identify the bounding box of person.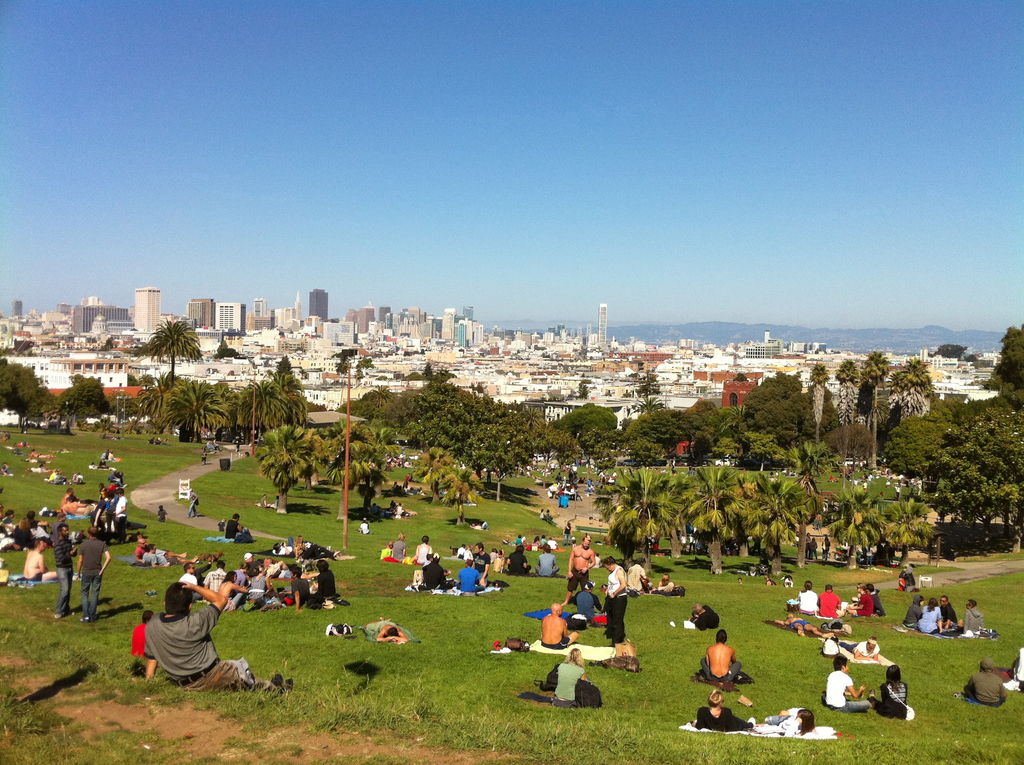
BBox(384, 529, 506, 595).
